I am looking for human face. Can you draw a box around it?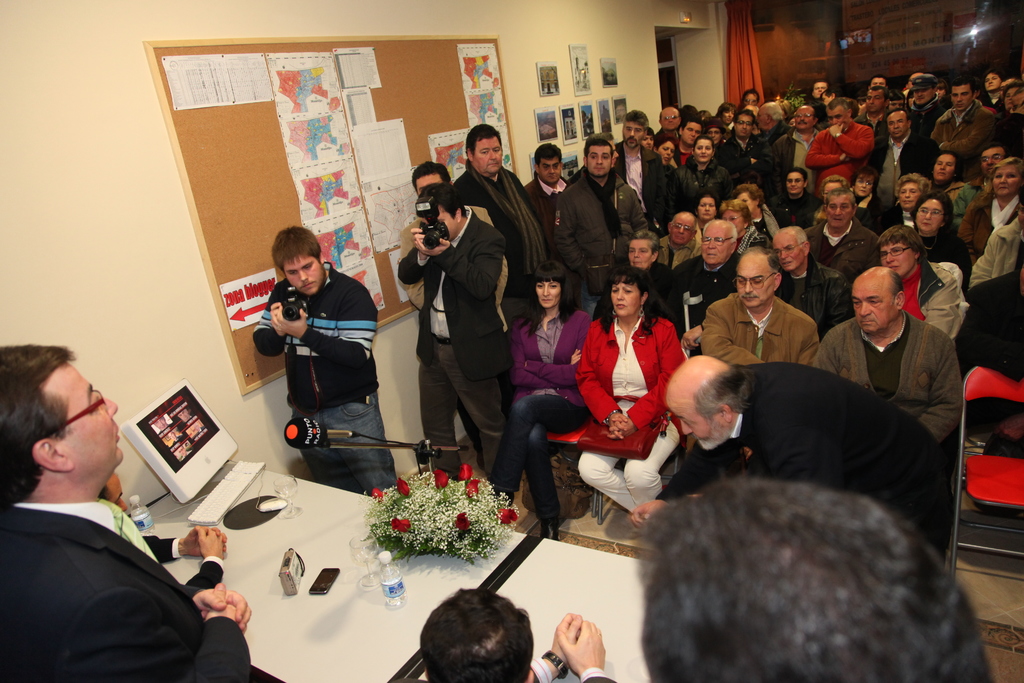
Sure, the bounding box is 1005/88/1016/108.
